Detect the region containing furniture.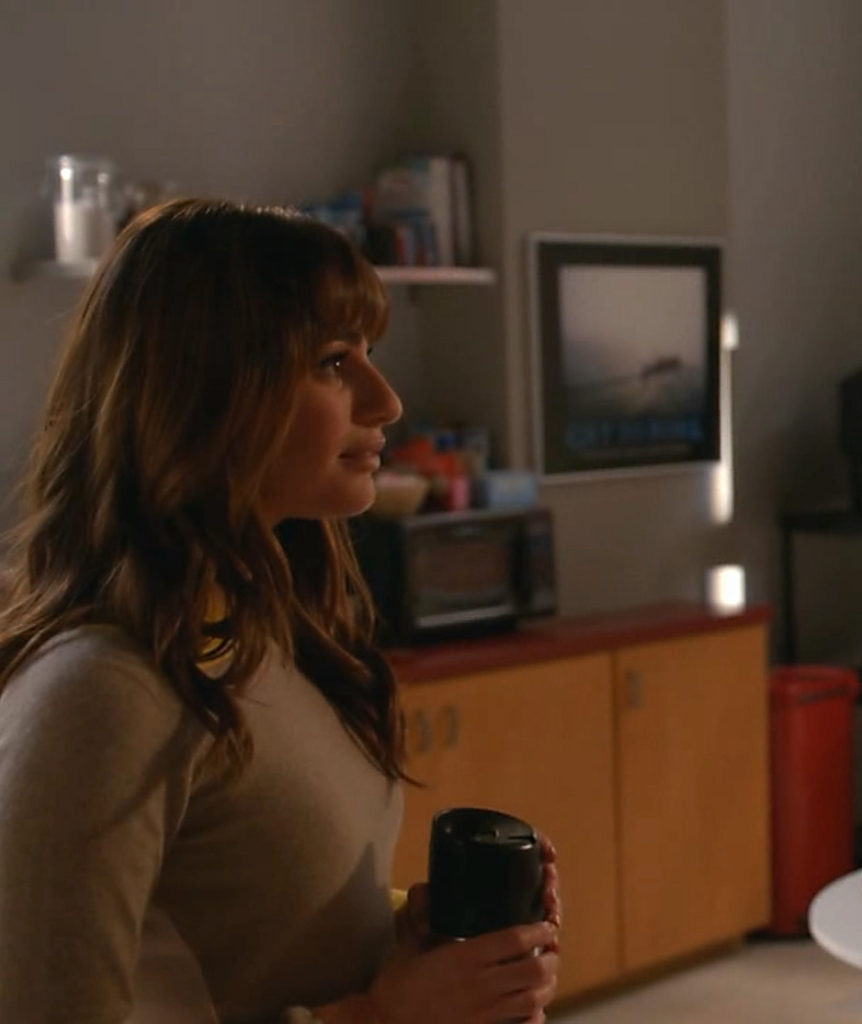
(387, 593, 777, 1001).
